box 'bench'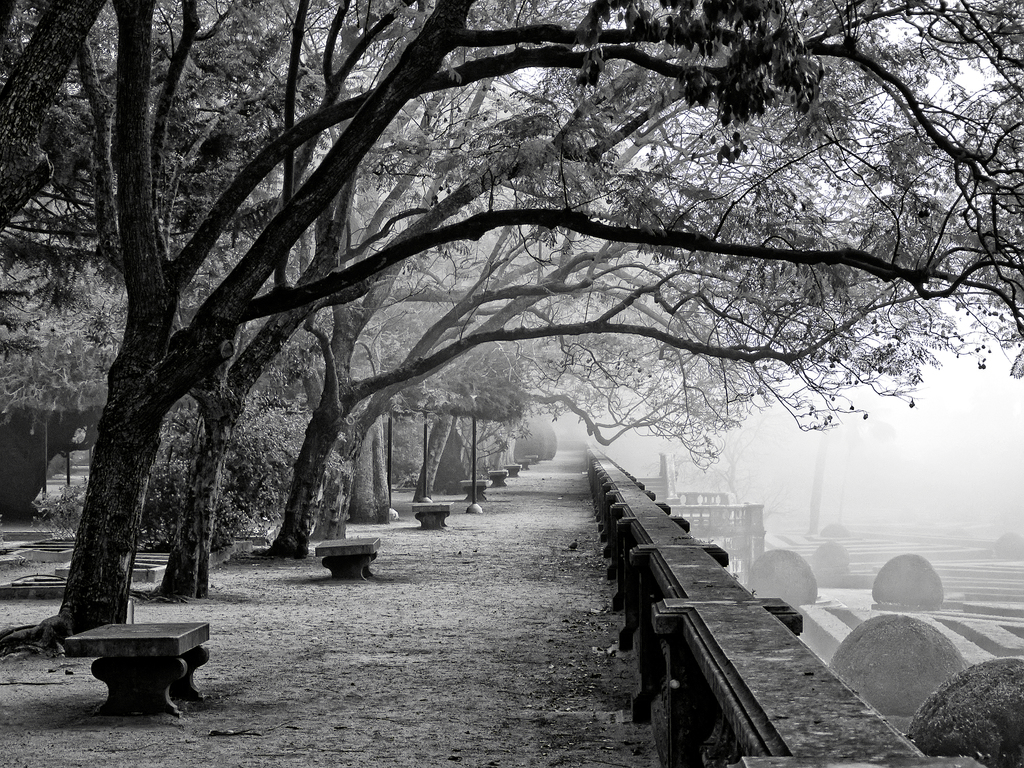
524, 453, 538, 463
